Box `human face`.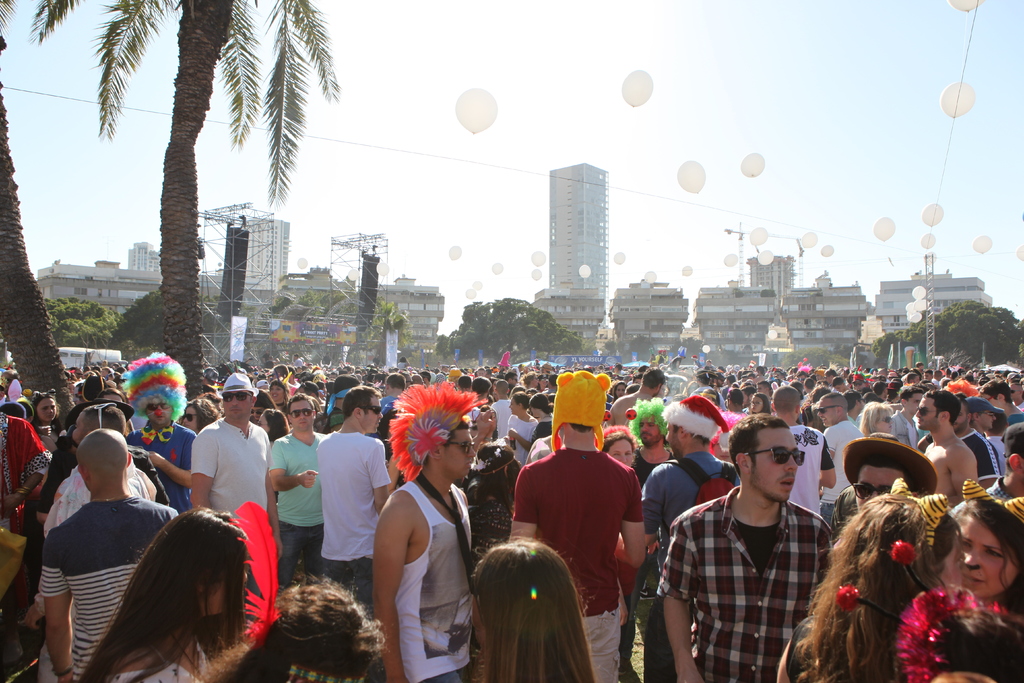
region(1011, 384, 1023, 399).
